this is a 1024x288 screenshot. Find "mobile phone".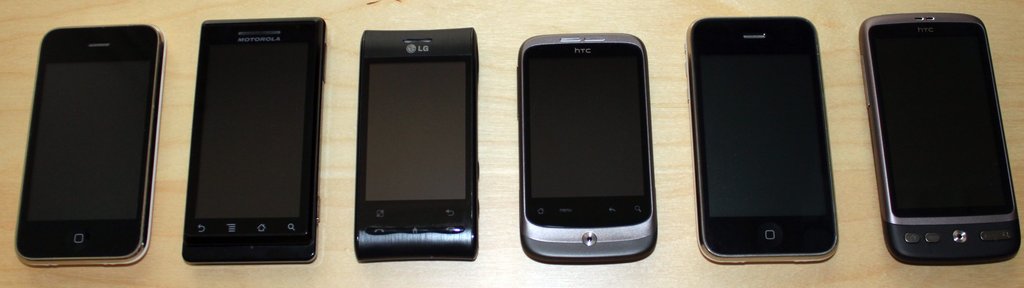
Bounding box: <region>353, 28, 479, 264</region>.
